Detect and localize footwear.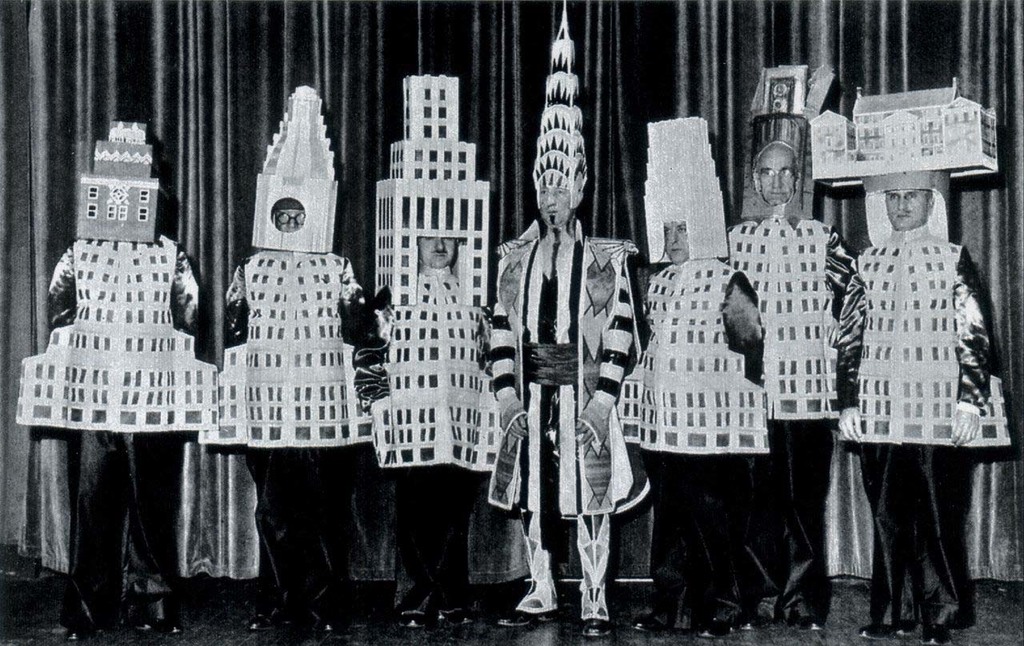
Localized at bbox=(922, 620, 954, 645).
